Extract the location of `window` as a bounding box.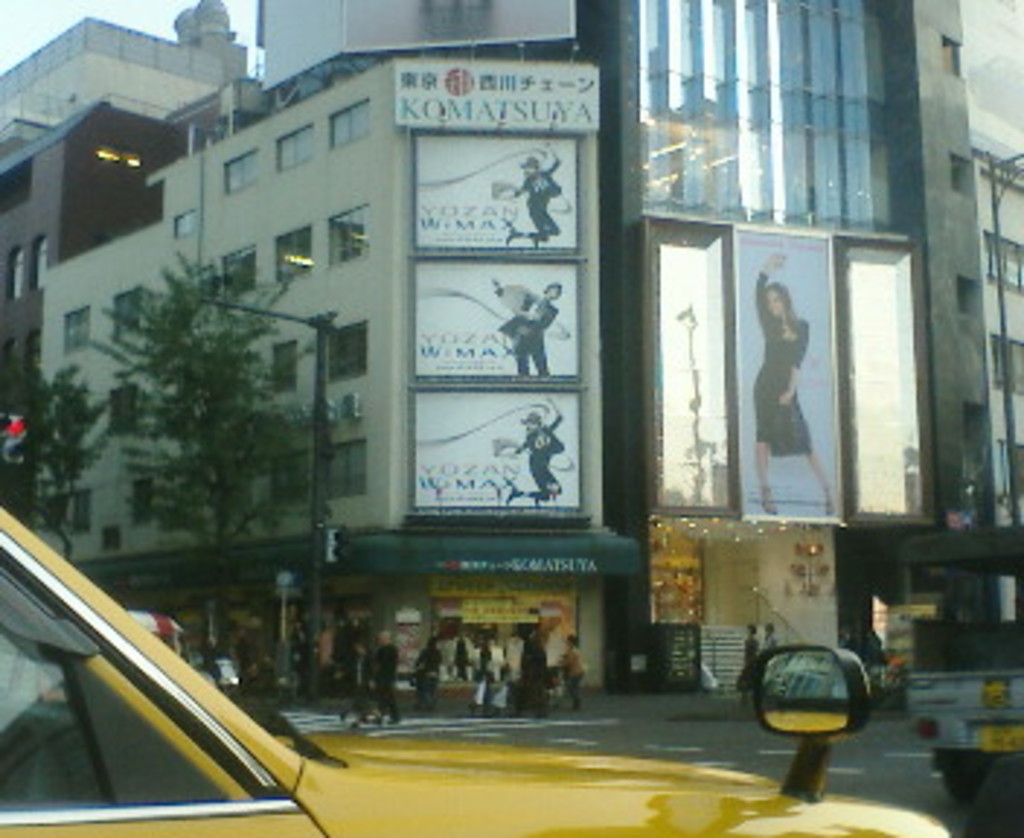
[70, 492, 90, 532].
